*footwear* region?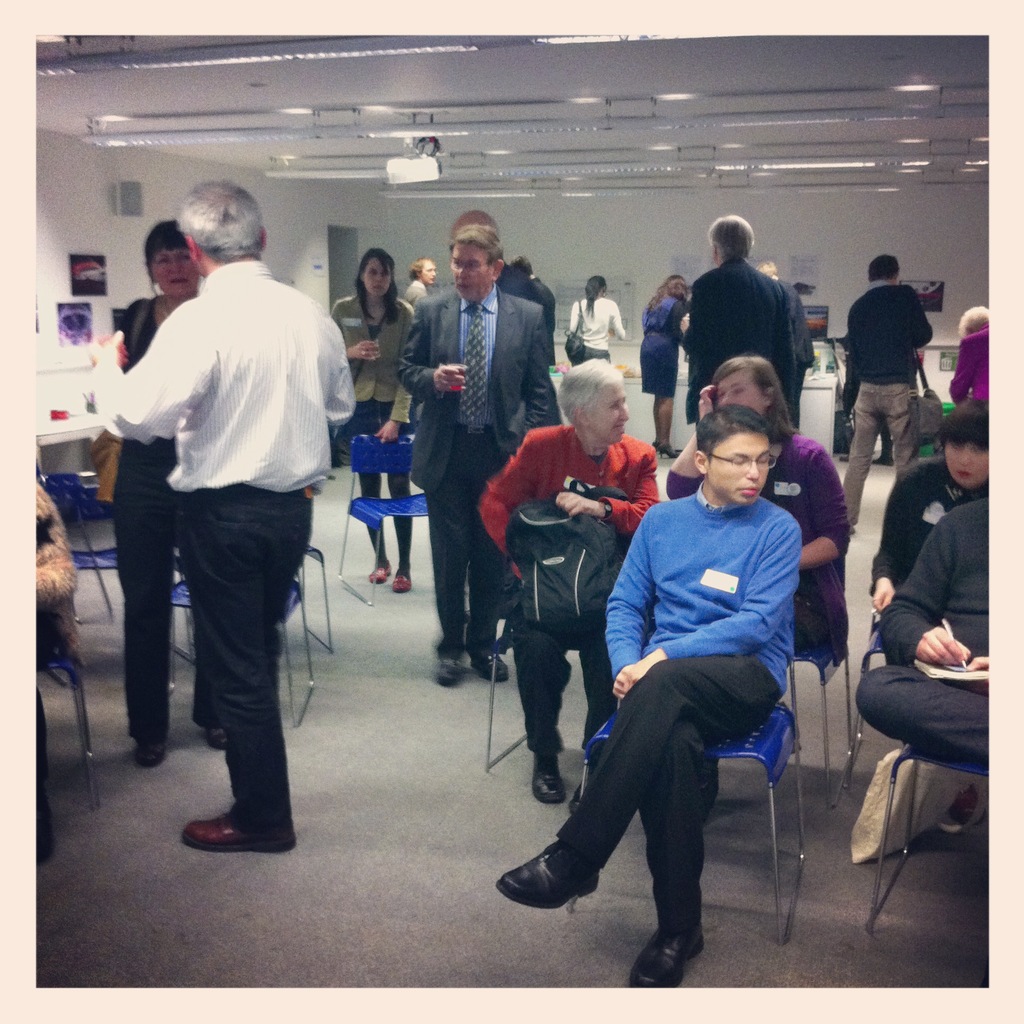
bbox=[371, 566, 389, 582]
